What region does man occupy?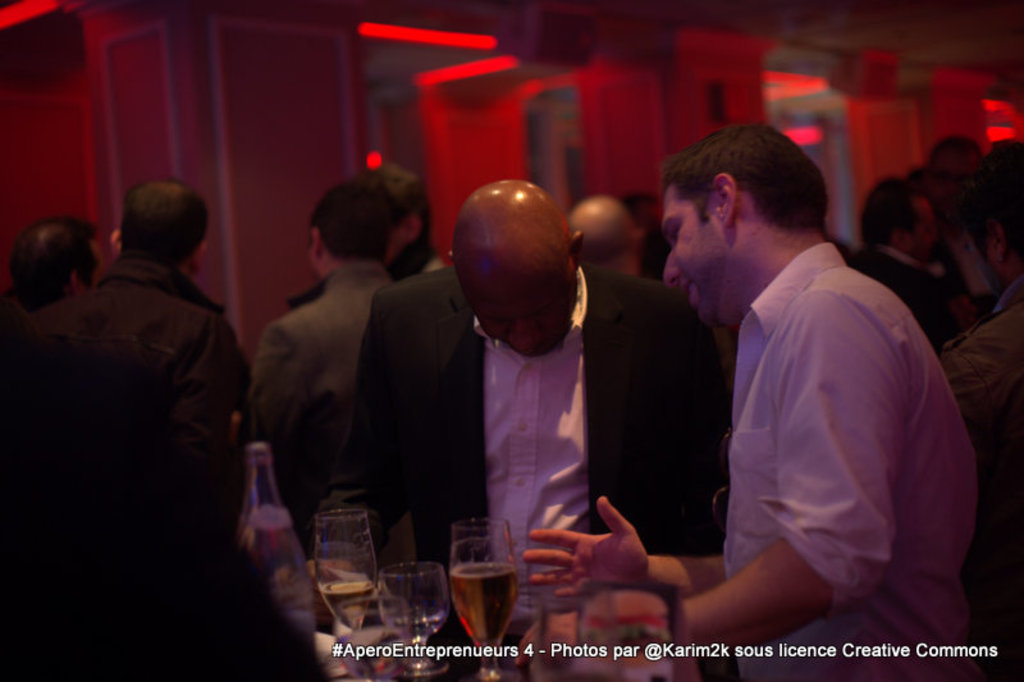
x1=852 y1=177 x2=948 y2=331.
